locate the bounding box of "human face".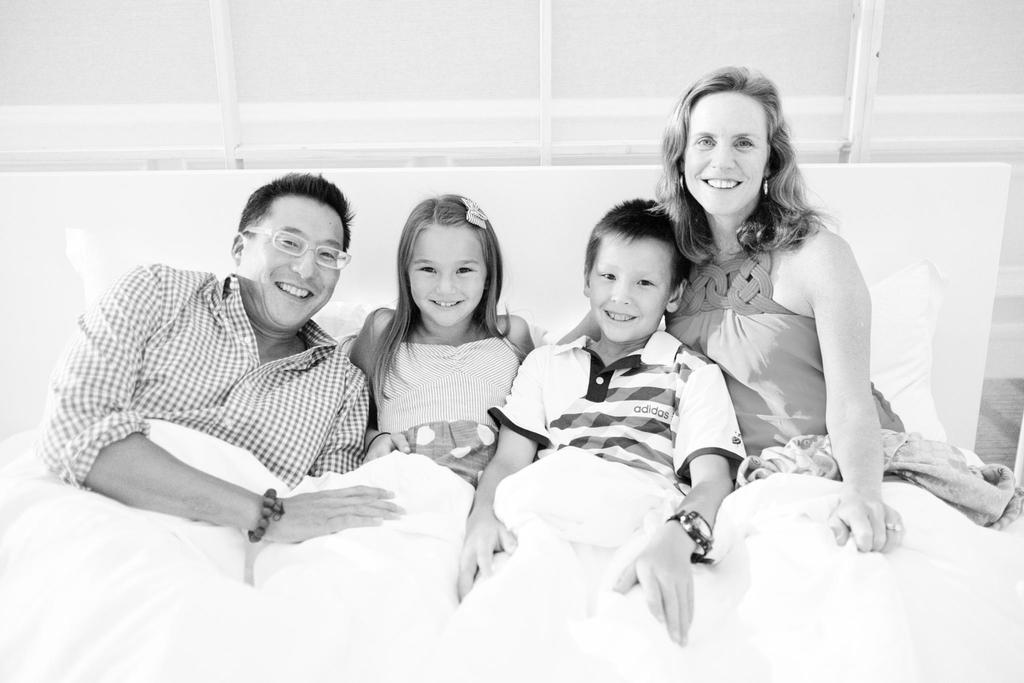
Bounding box: rect(682, 92, 765, 213).
